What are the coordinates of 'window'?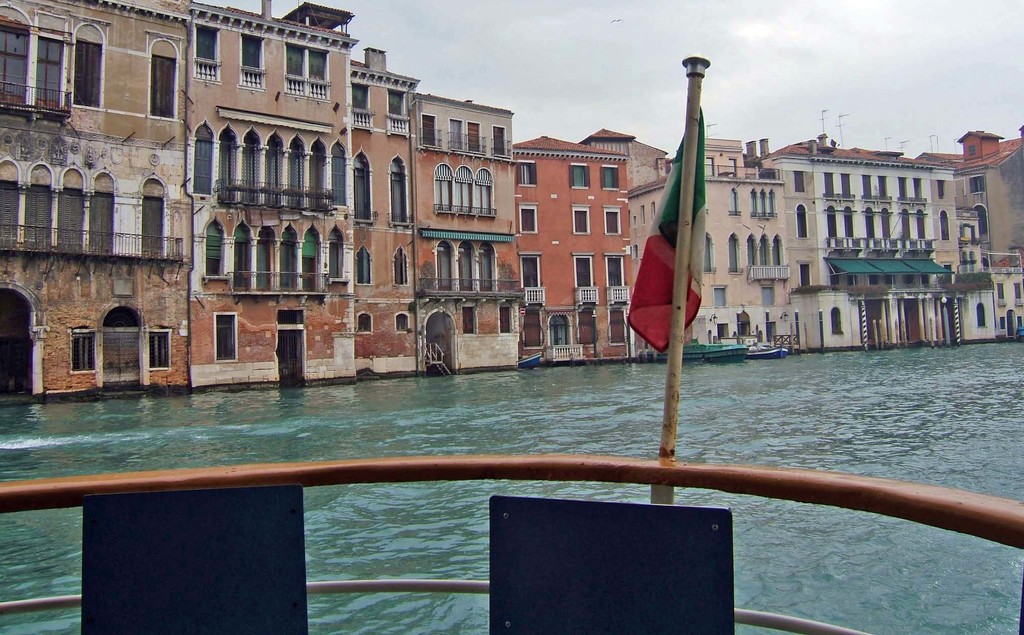
<box>519,162,534,186</box>.
